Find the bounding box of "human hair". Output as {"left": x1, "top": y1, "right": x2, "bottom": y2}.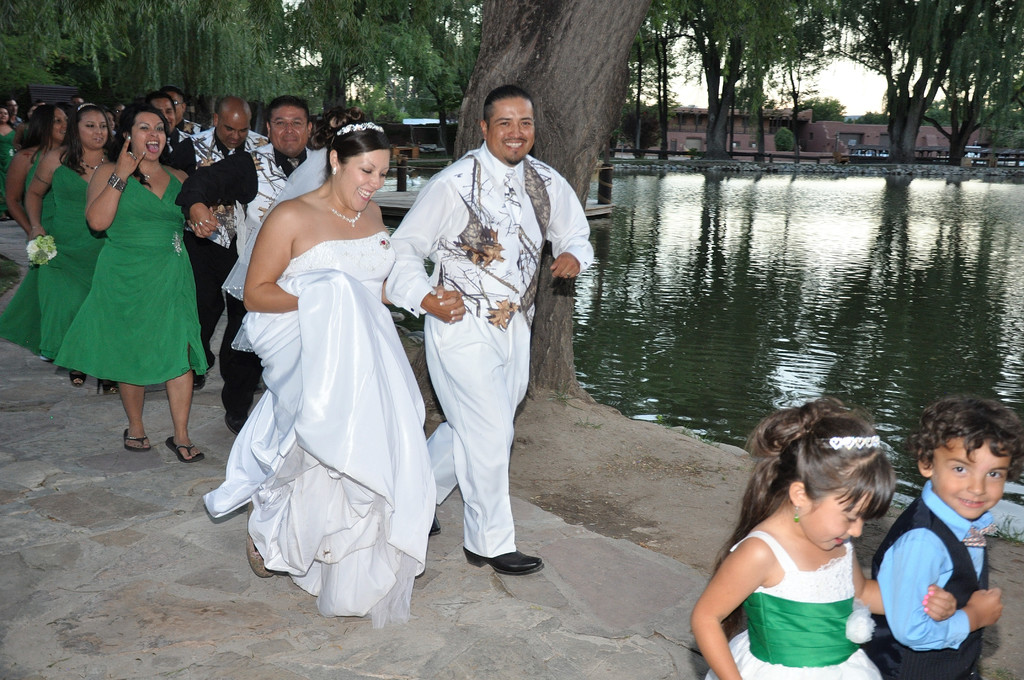
{"left": 711, "top": 401, "right": 890, "bottom": 644}.
